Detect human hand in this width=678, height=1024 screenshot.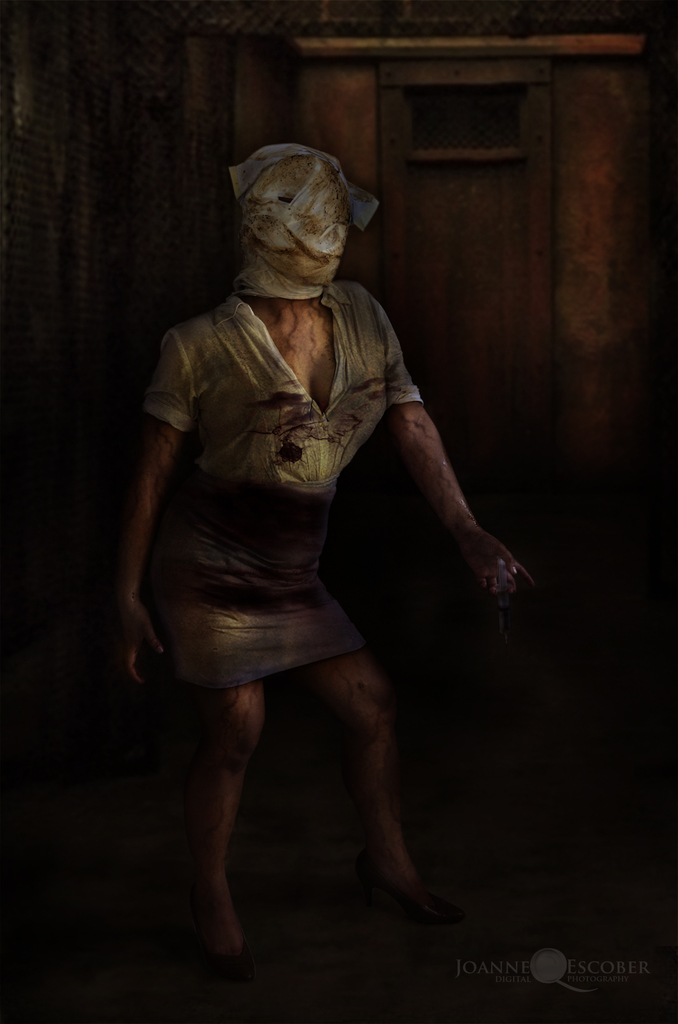
Detection: box=[106, 601, 173, 696].
